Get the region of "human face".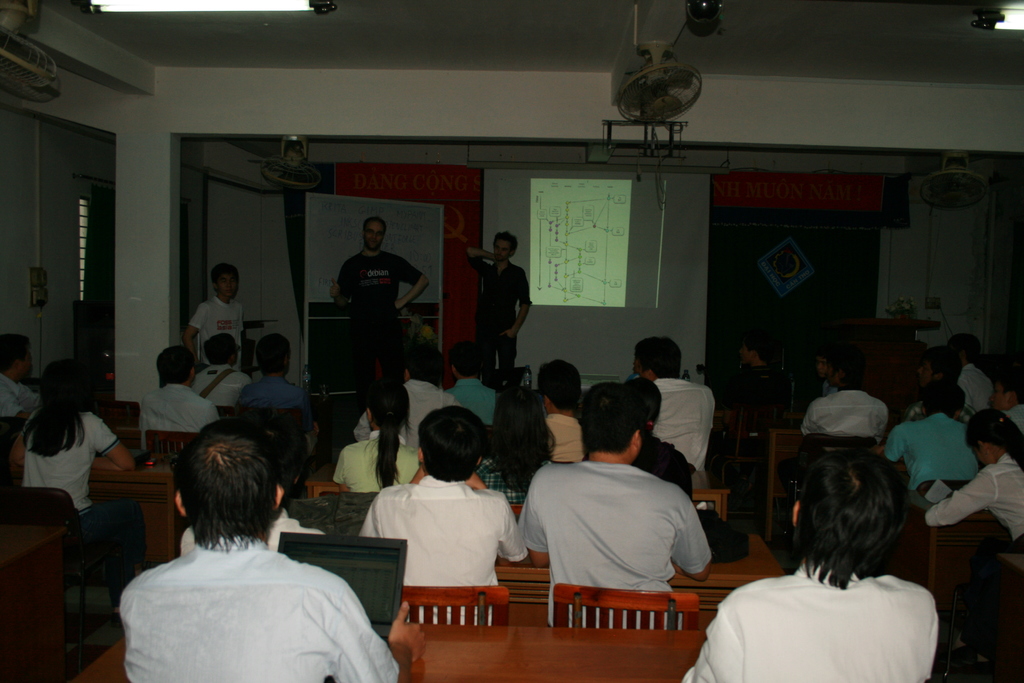
Rect(216, 272, 239, 294).
